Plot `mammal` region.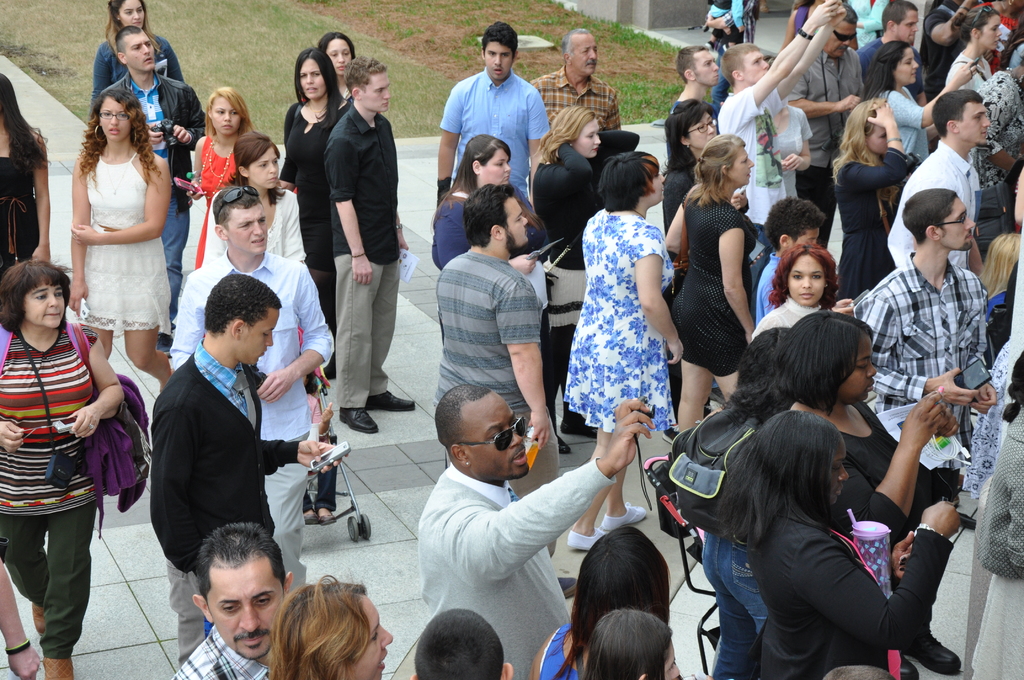
Plotted at select_region(665, 326, 794, 679).
